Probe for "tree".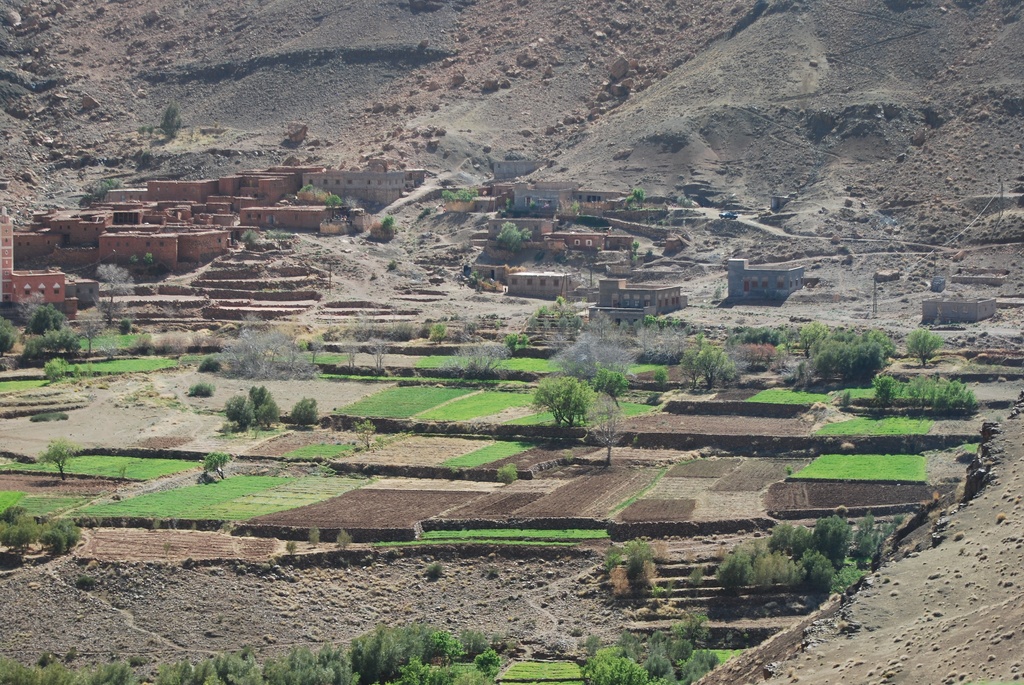
Probe result: locate(20, 300, 80, 336).
